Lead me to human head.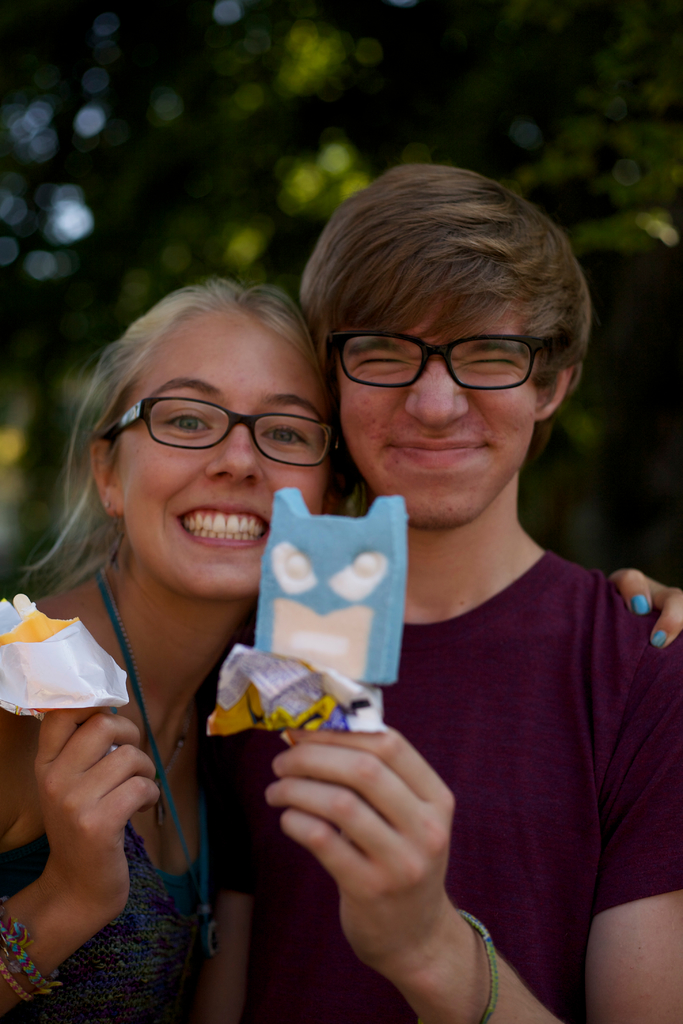
Lead to {"left": 76, "top": 284, "right": 349, "bottom": 563}.
